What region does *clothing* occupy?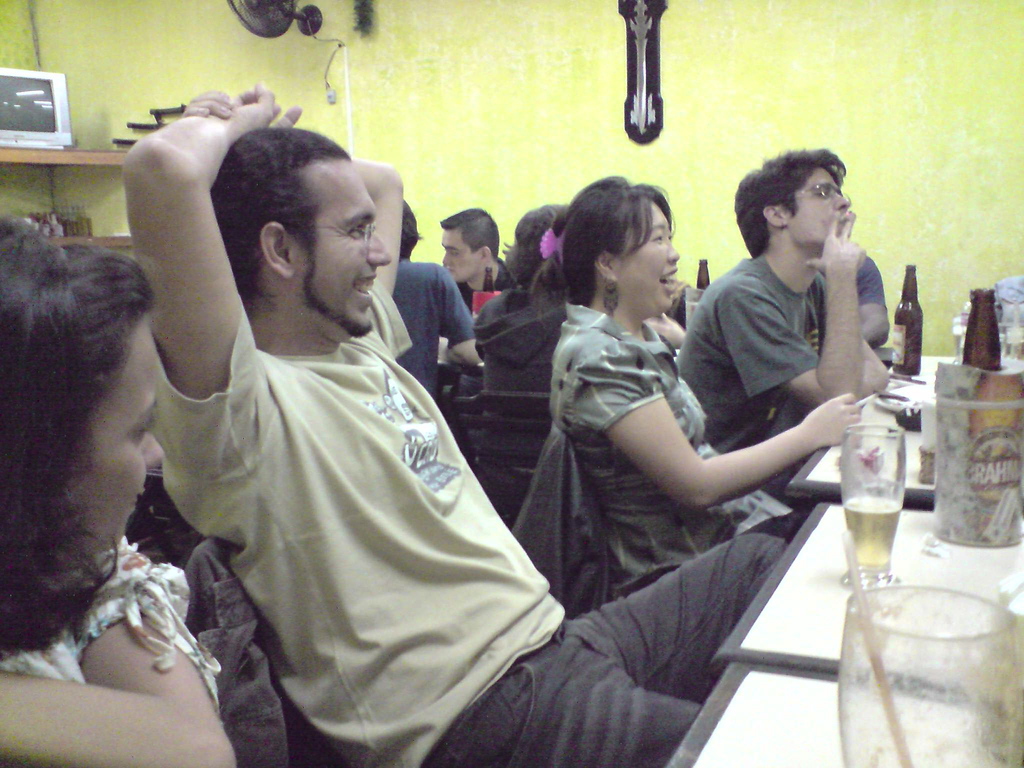
(676, 243, 828, 458).
